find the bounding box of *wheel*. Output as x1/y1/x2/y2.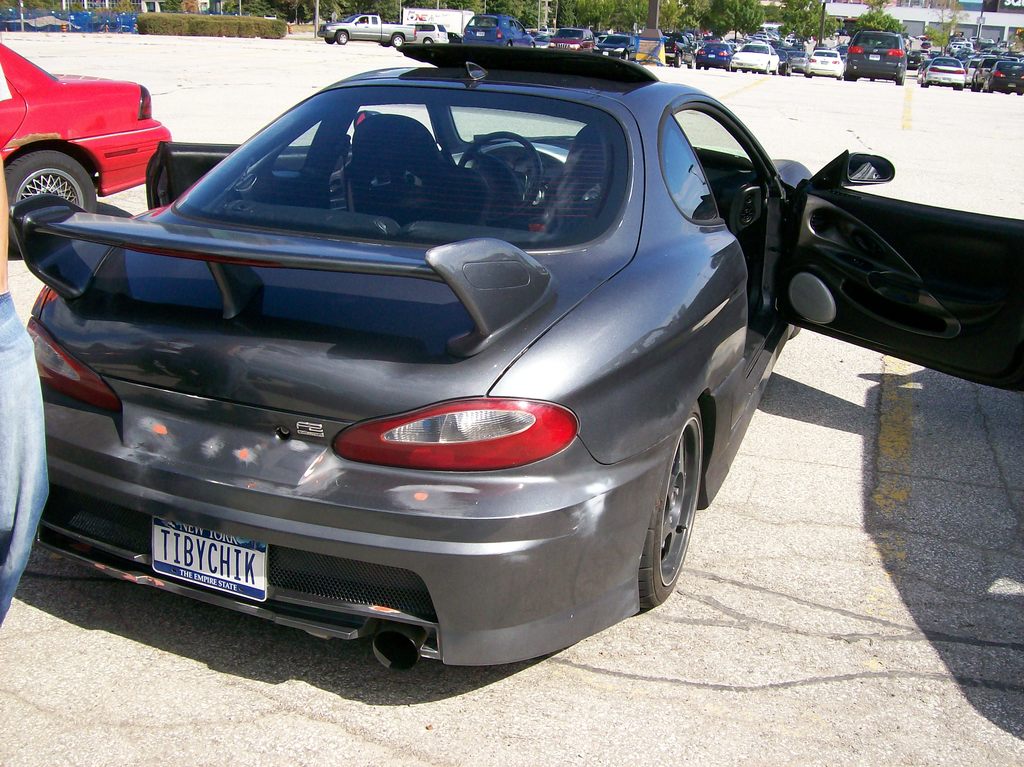
324/38/334/42.
